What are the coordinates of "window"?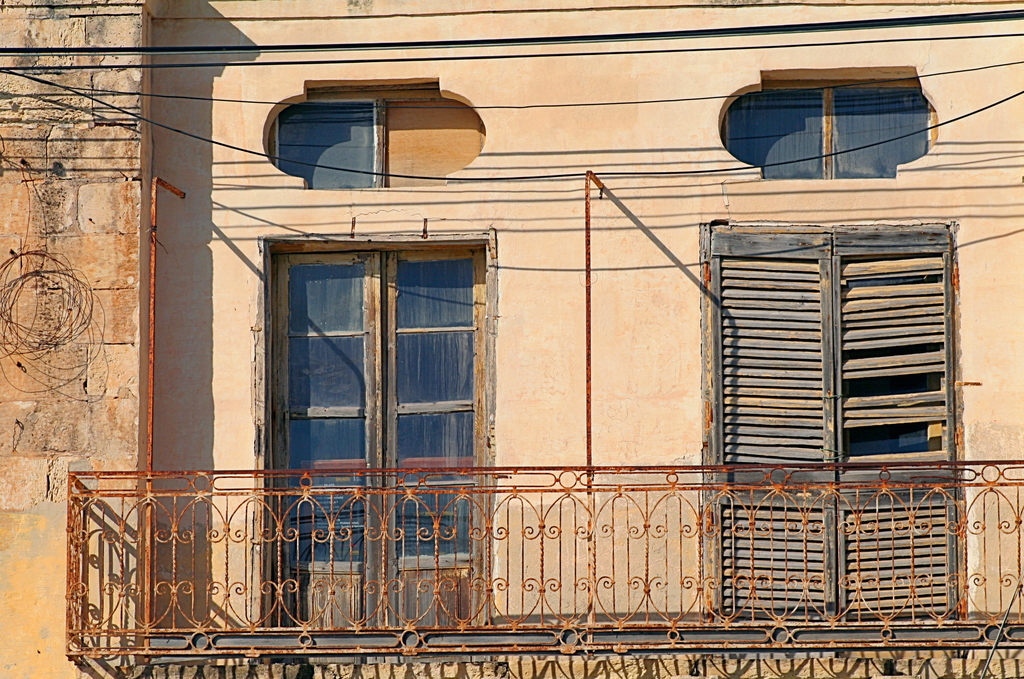
x1=698, y1=220, x2=971, y2=628.
